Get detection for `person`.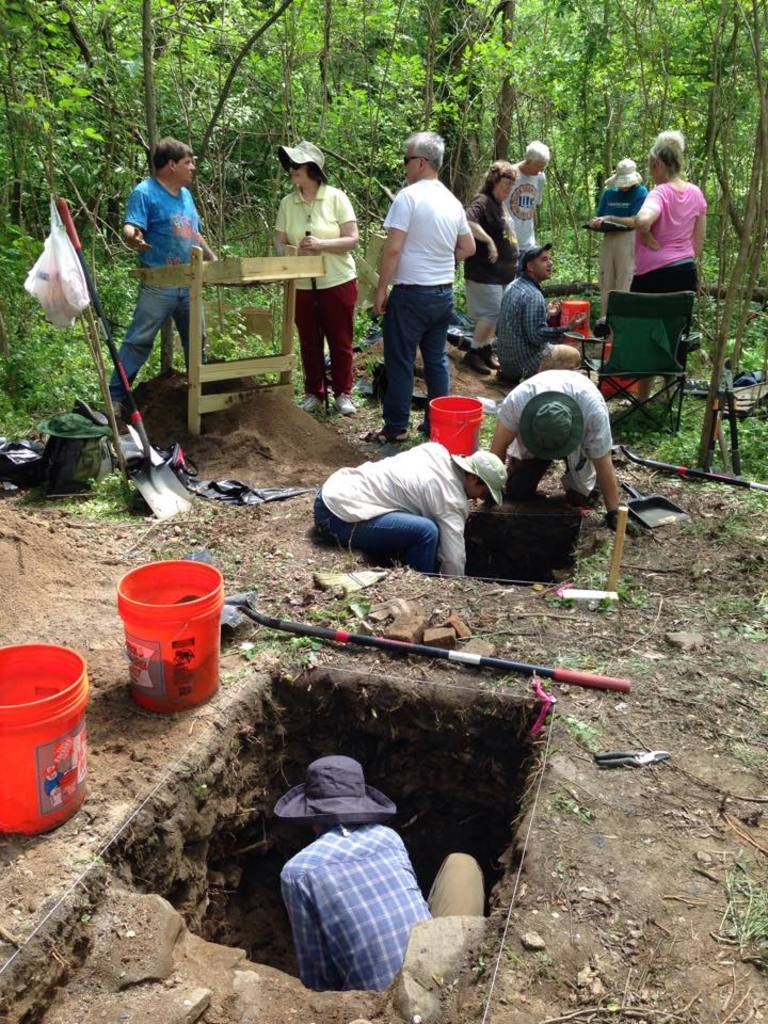
Detection: 615, 124, 707, 362.
